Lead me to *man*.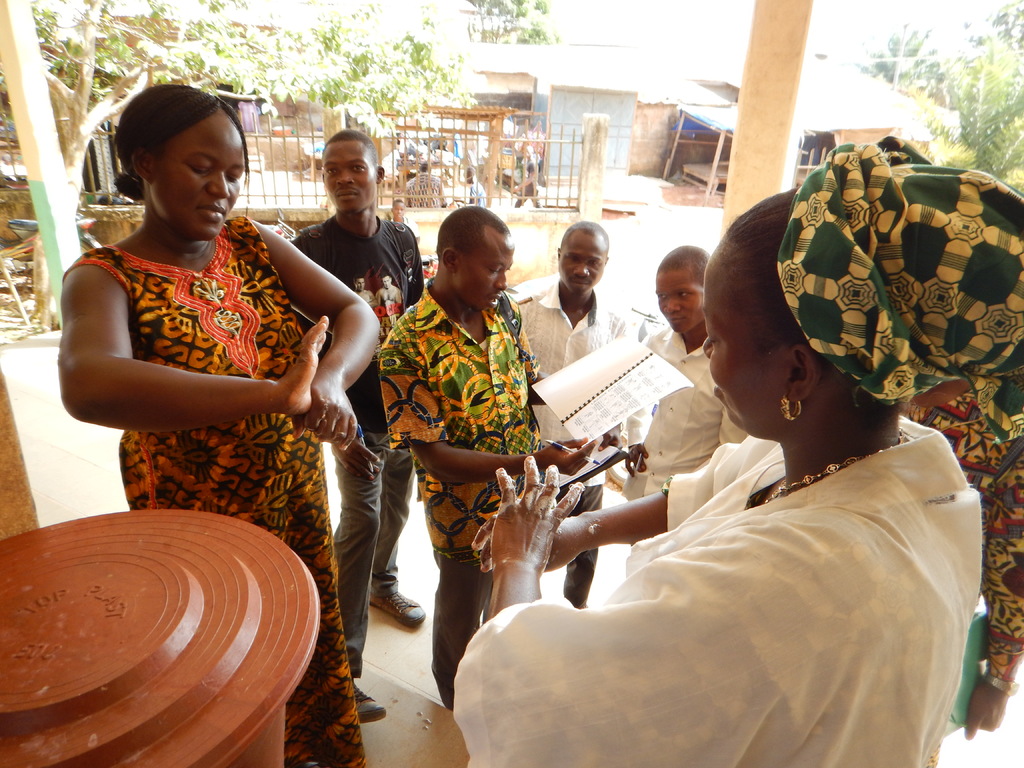
Lead to [451,191,1005,767].
